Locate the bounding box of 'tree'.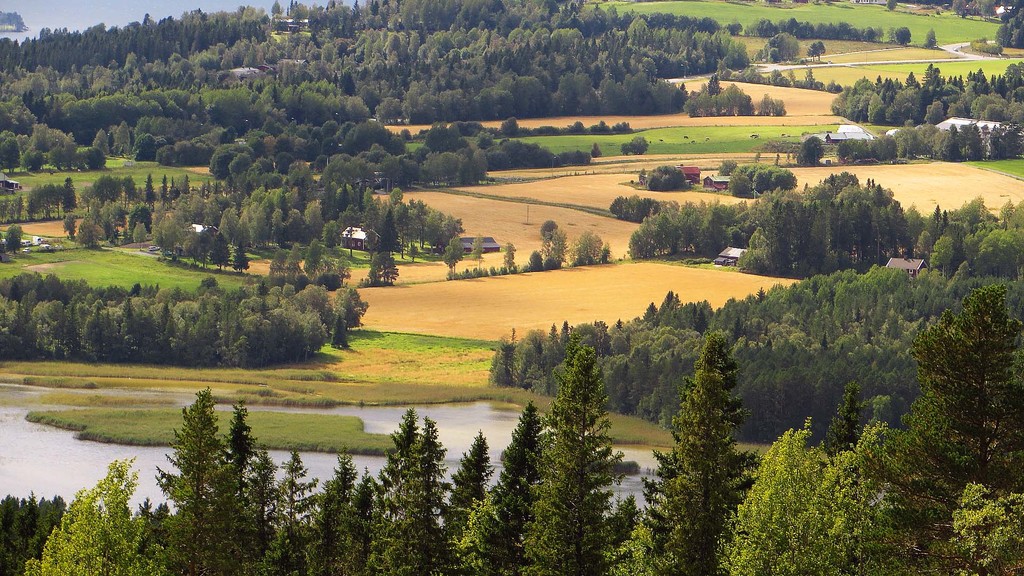
Bounding box: l=757, t=376, r=810, b=442.
